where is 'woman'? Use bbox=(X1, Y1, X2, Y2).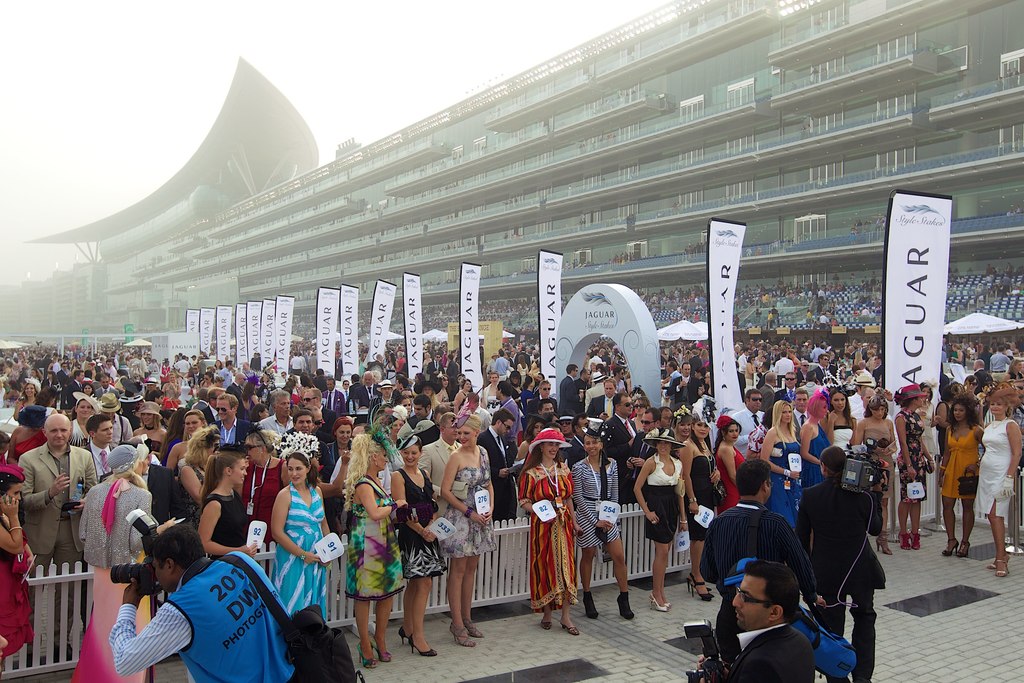
bbox=(628, 396, 648, 427).
